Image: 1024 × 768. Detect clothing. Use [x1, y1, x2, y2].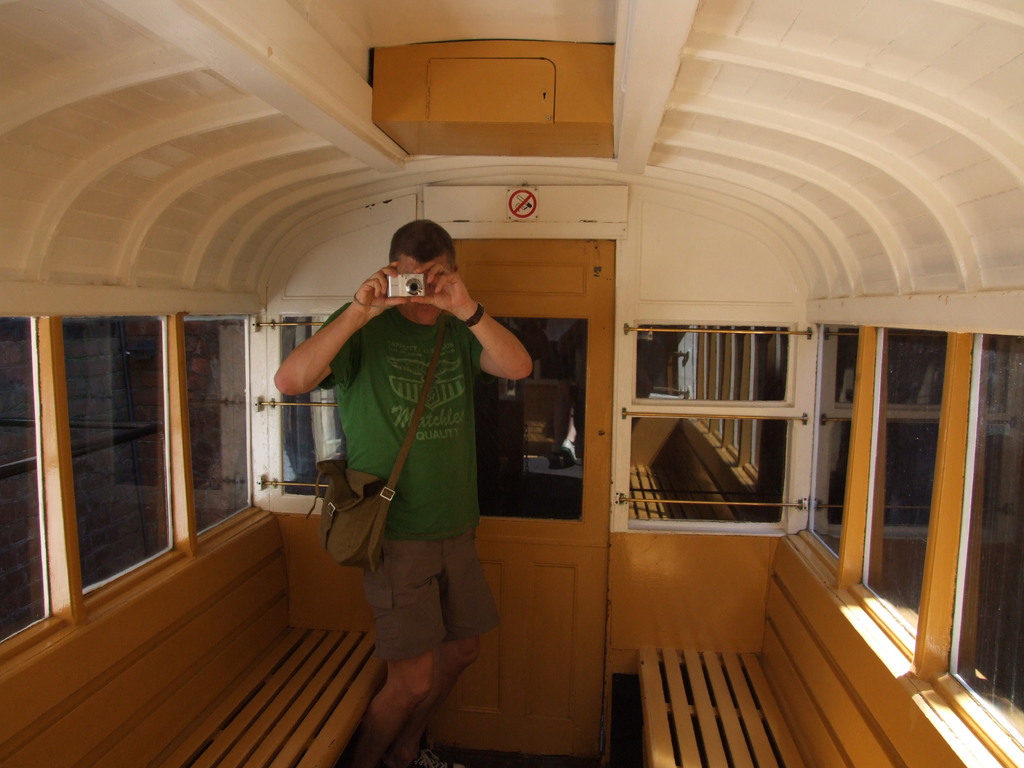
[313, 246, 503, 678].
